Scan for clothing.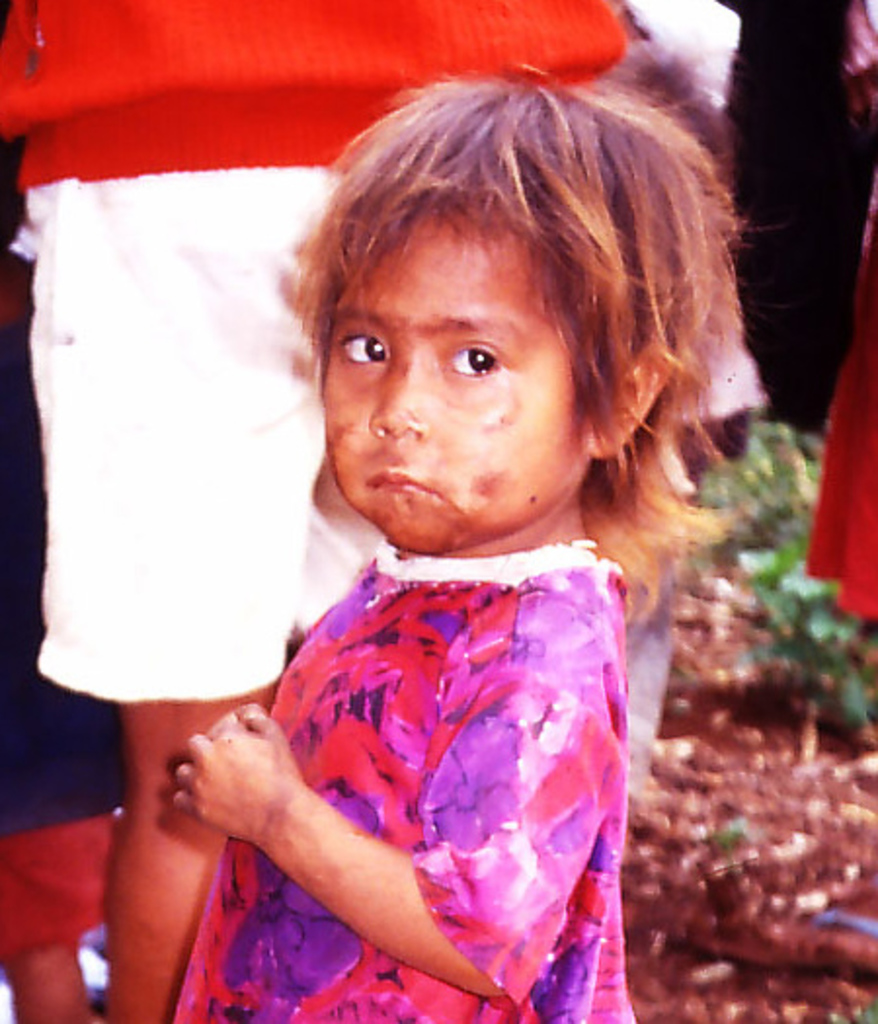
Scan result: [0,0,630,708].
